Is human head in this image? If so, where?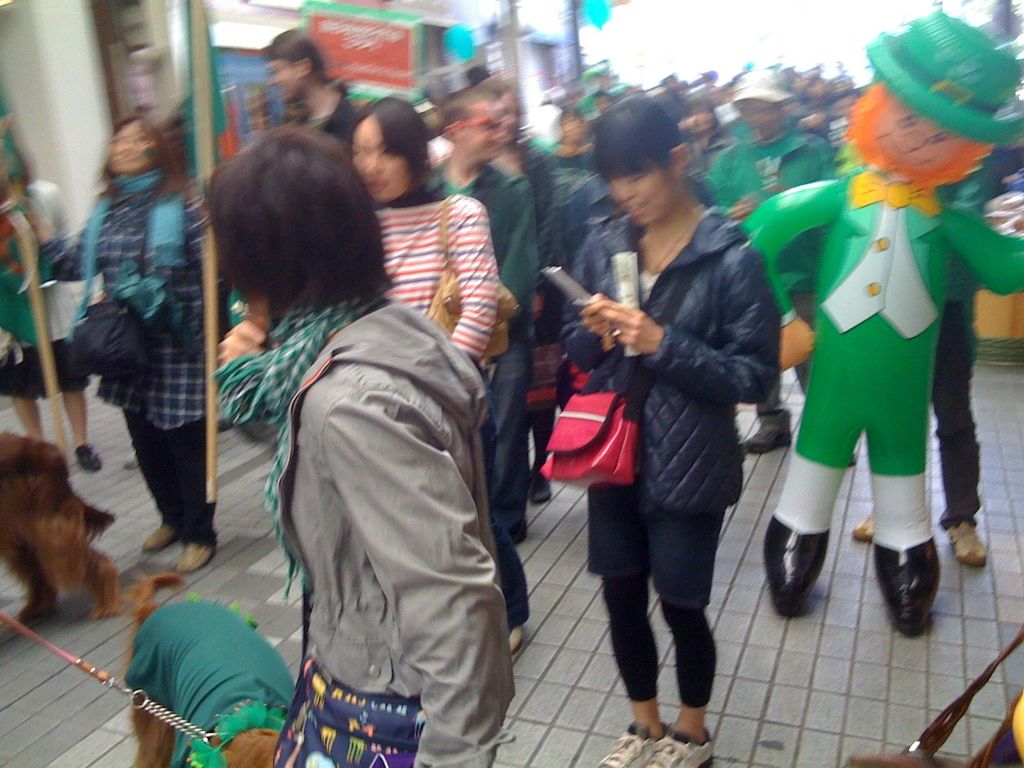
Yes, at x1=107, y1=116, x2=159, y2=177.
